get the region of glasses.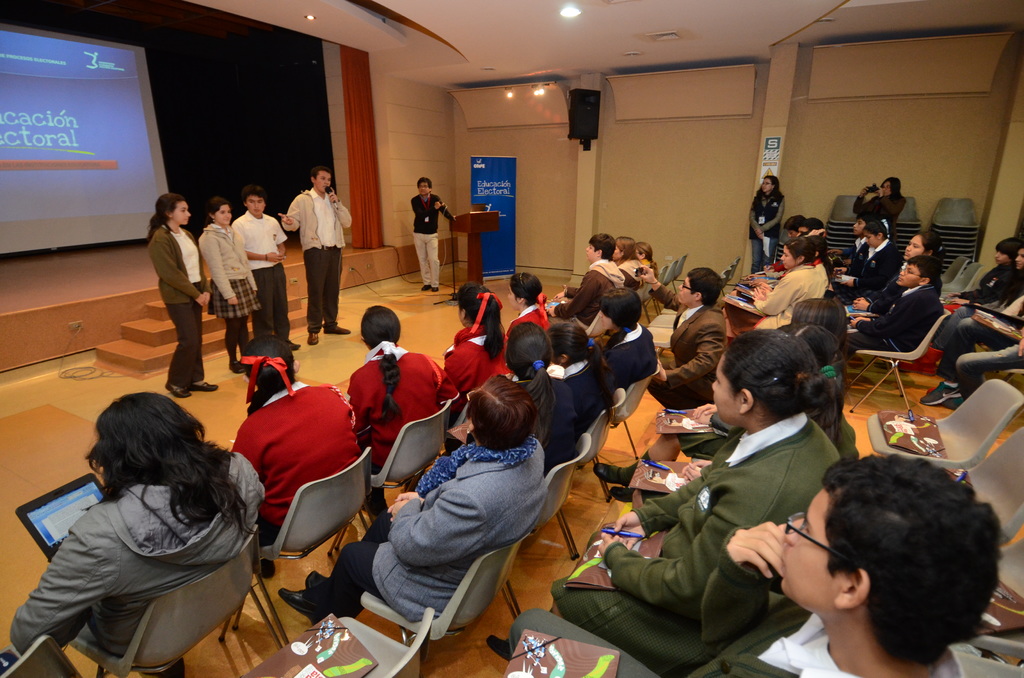
463/391/472/403.
